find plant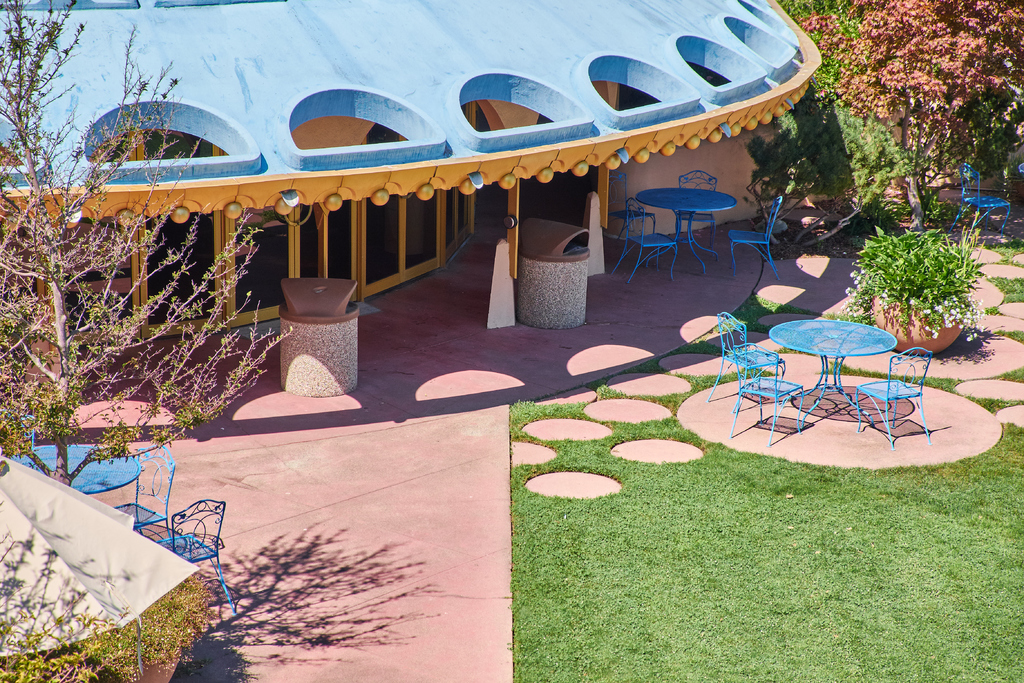
830:225:989:342
